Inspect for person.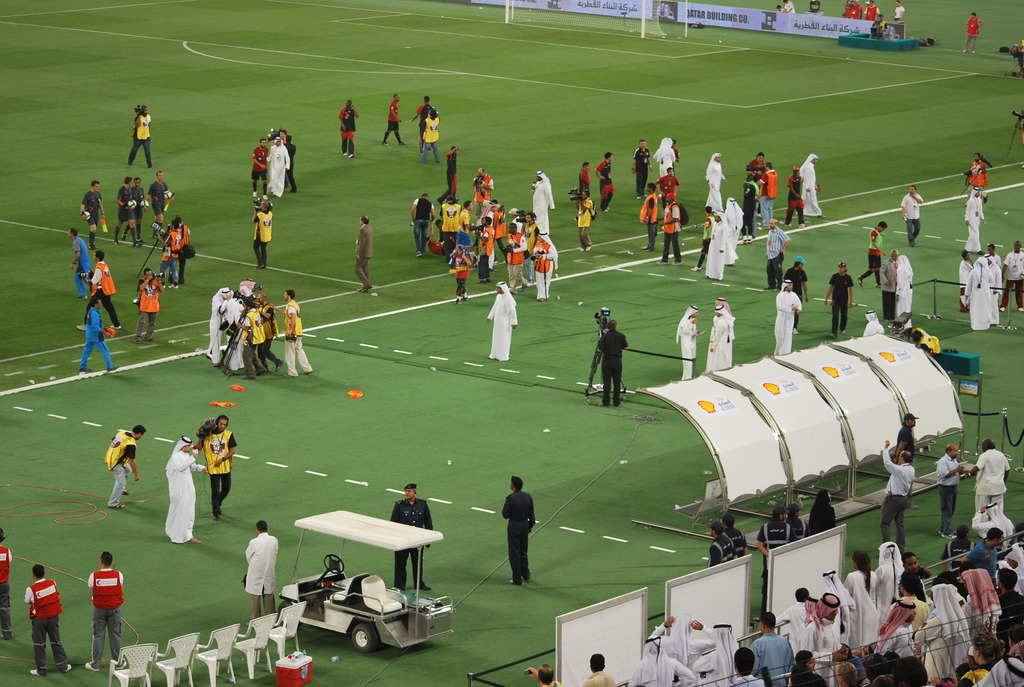
Inspection: detection(807, 486, 838, 537).
